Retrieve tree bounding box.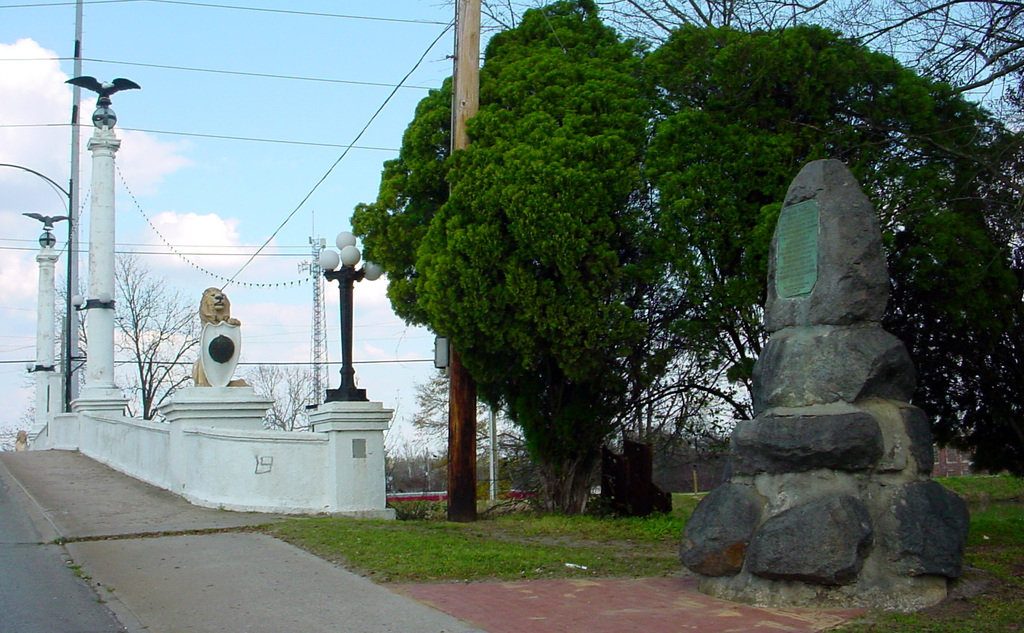
Bounding box: left=460, top=0, right=1023, bottom=488.
